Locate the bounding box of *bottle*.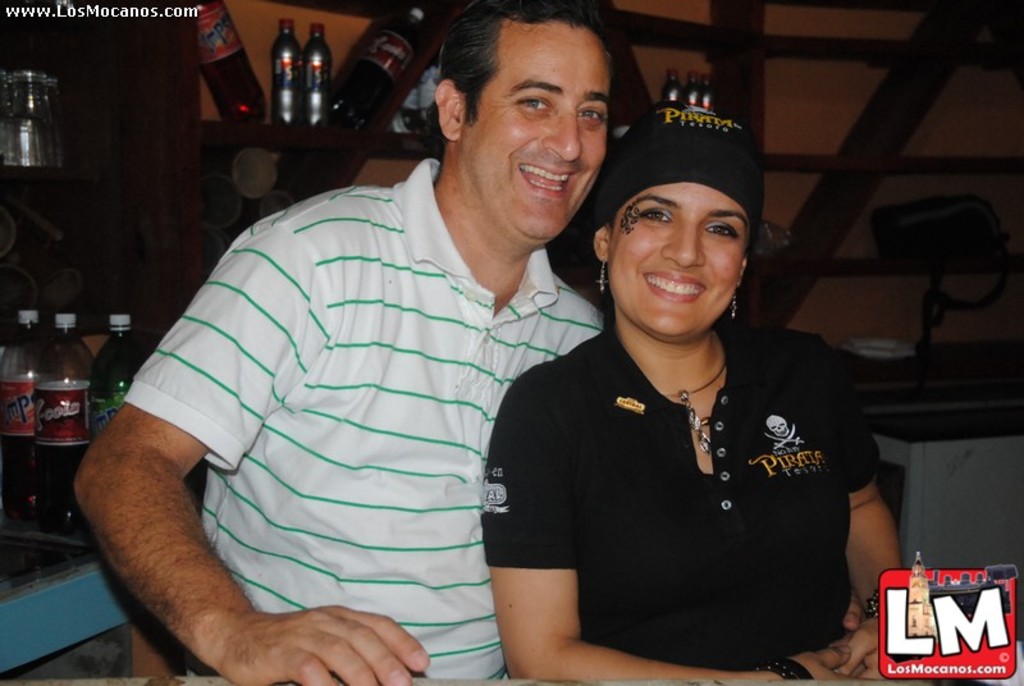
Bounding box: box=[326, 6, 425, 132].
